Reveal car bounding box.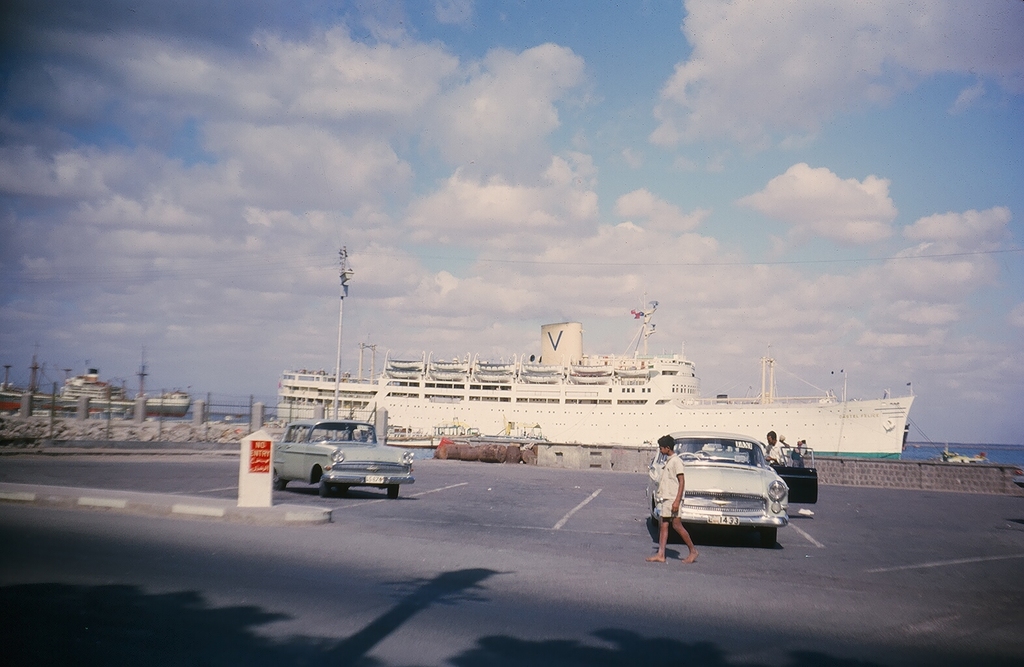
Revealed: region(647, 422, 793, 536).
